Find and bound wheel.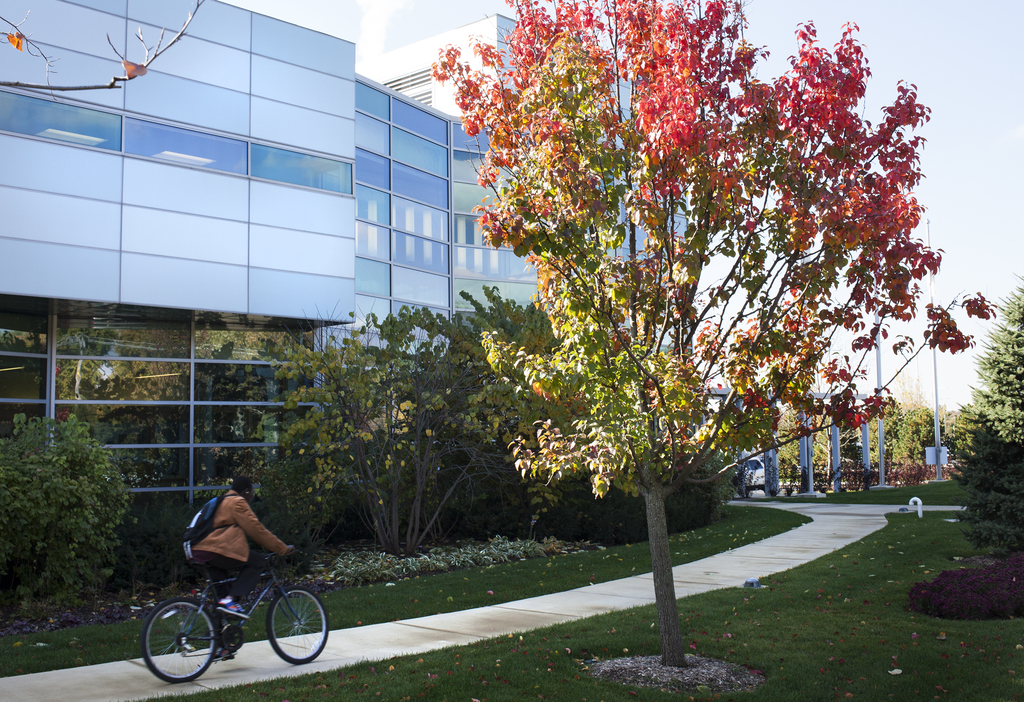
Bound: <box>268,587,328,663</box>.
